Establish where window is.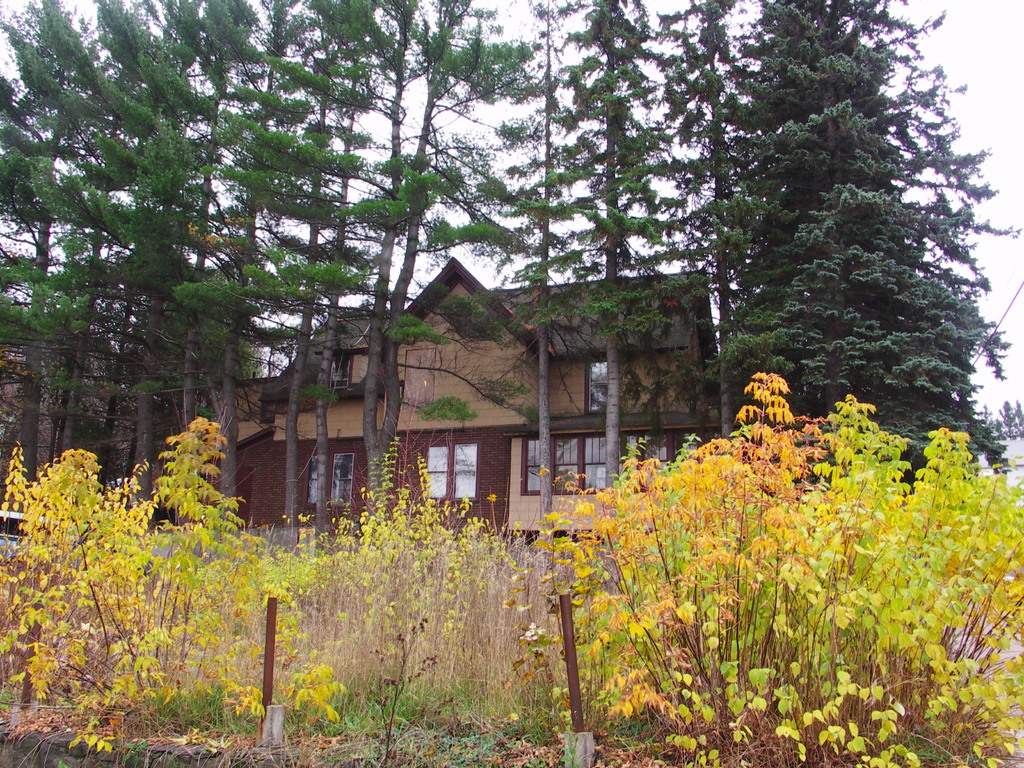
Established at region(311, 456, 321, 506).
